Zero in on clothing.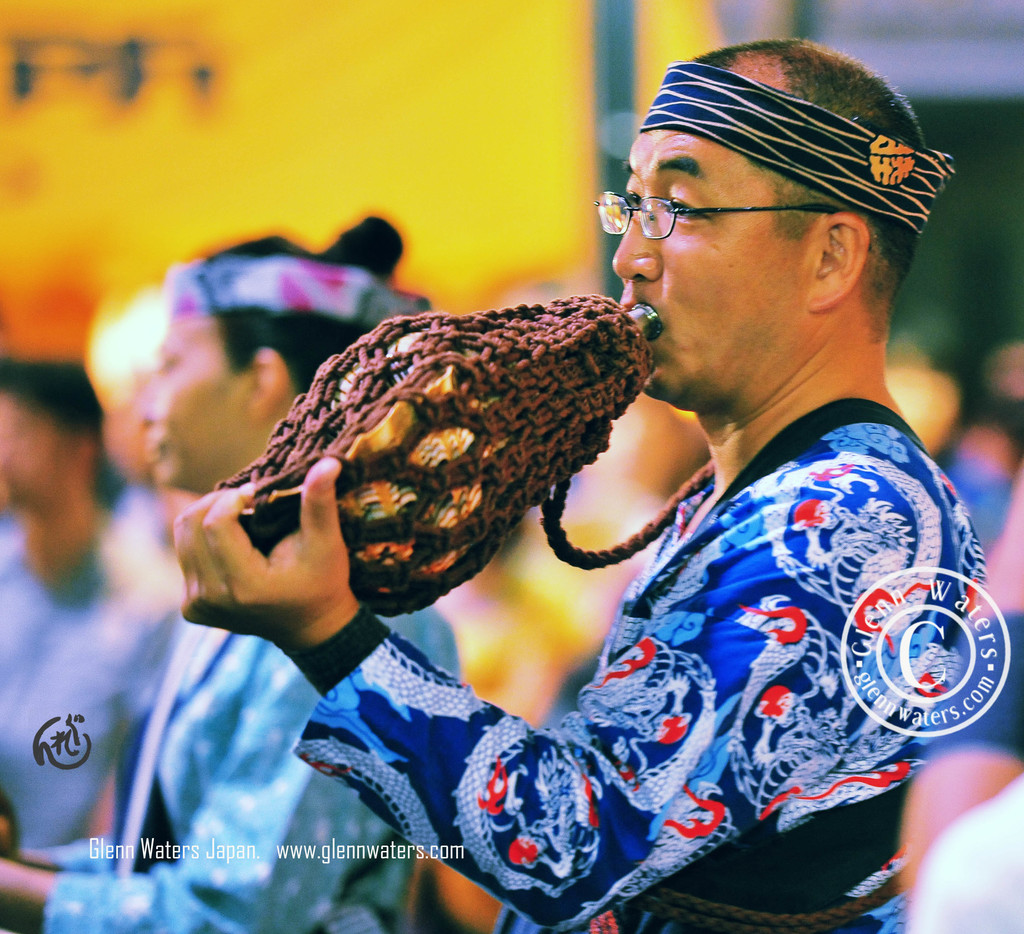
Zeroed in: select_region(904, 766, 1023, 933).
